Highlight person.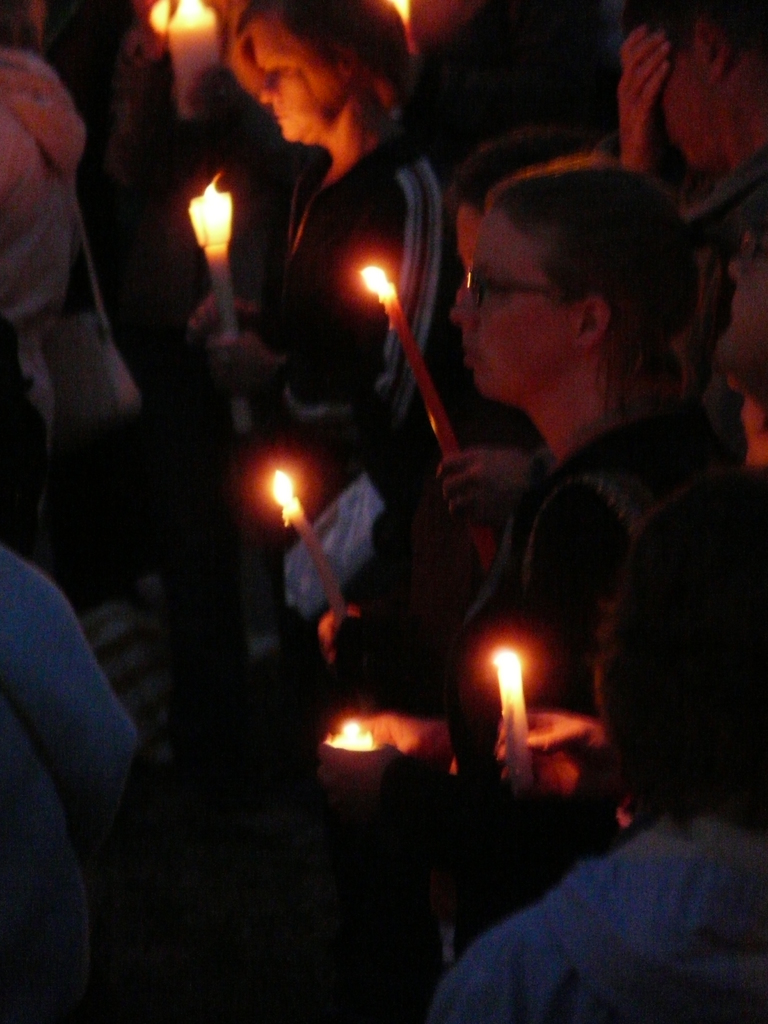
Highlighted region: (432, 624, 767, 1023).
